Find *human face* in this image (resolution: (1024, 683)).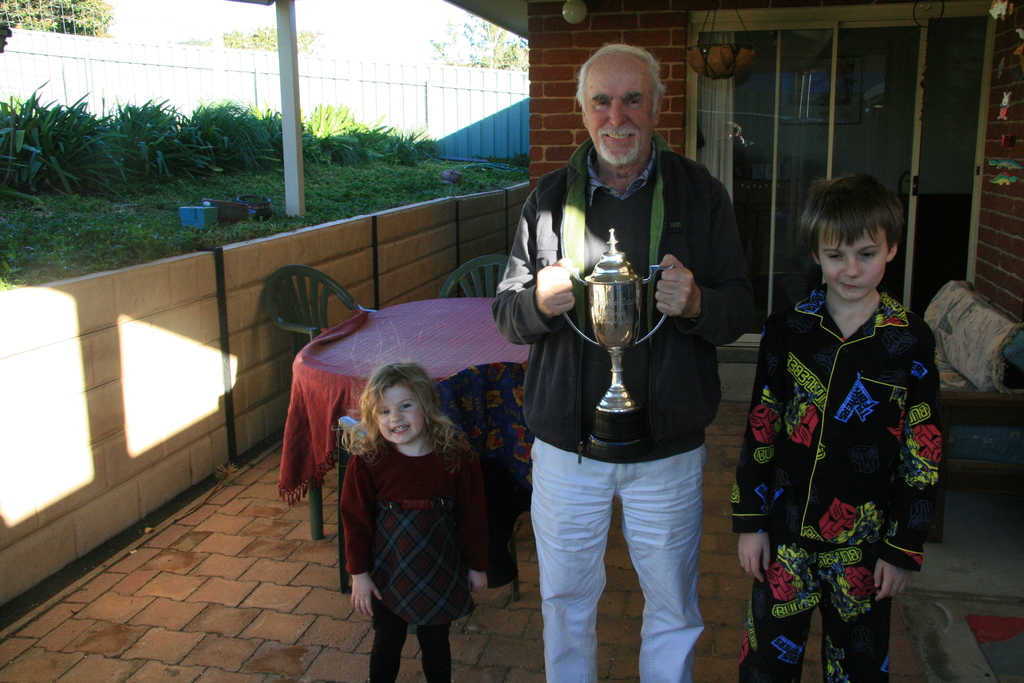
<region>378, 386, 428, 439</region>.
